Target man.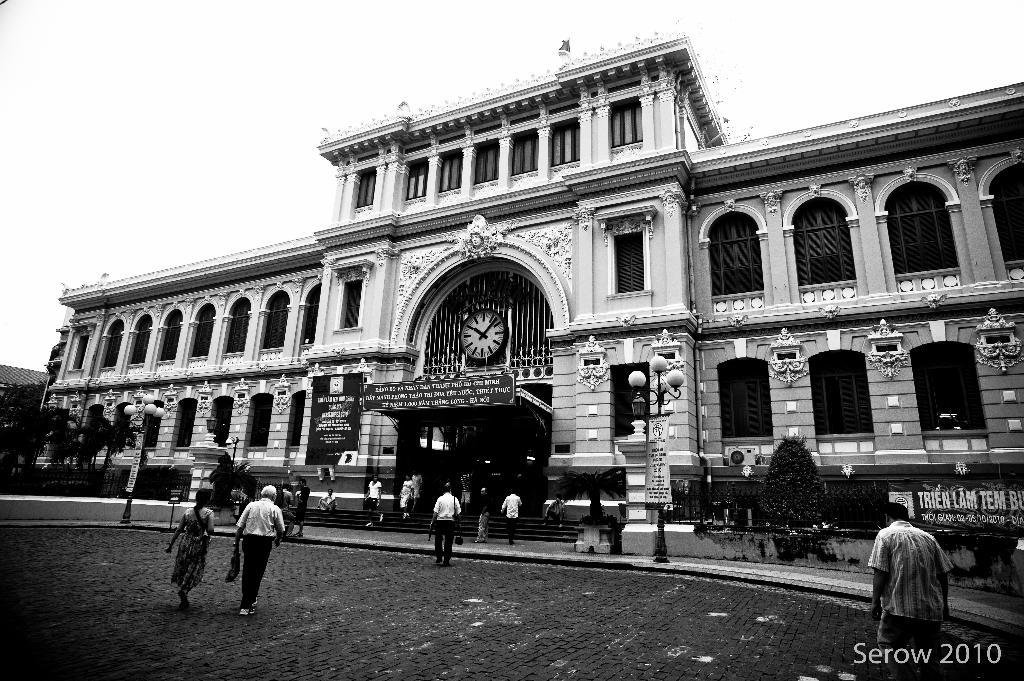
Target region: pyautogui.locateOnScreen(473, 486, 490, 544).
